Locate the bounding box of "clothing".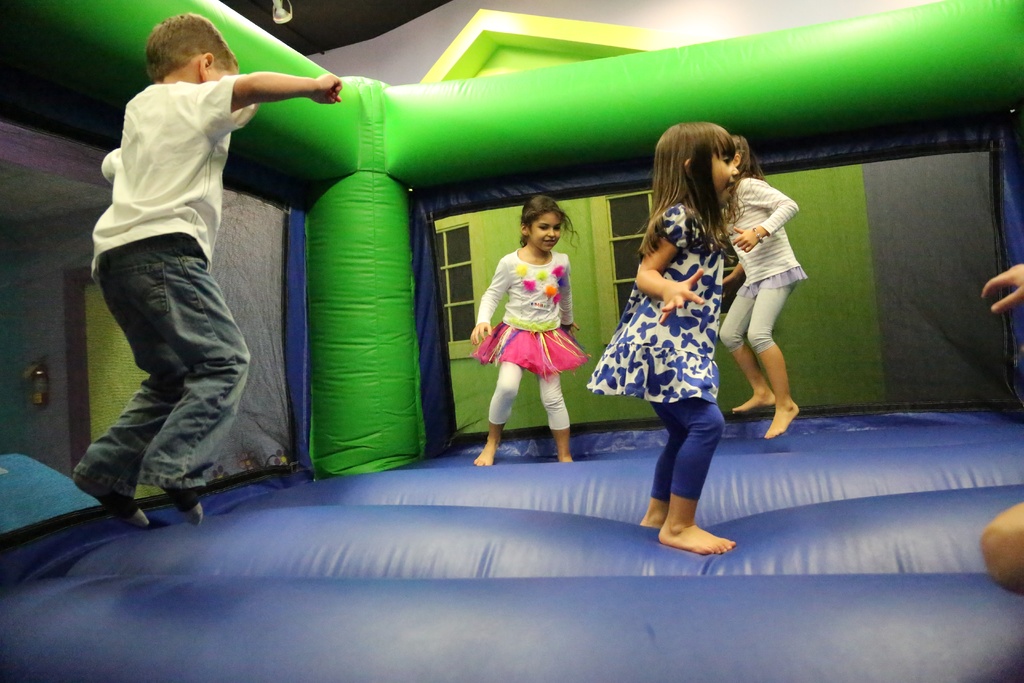
Bounding box: bbox=[483, 227, 588, 429].
